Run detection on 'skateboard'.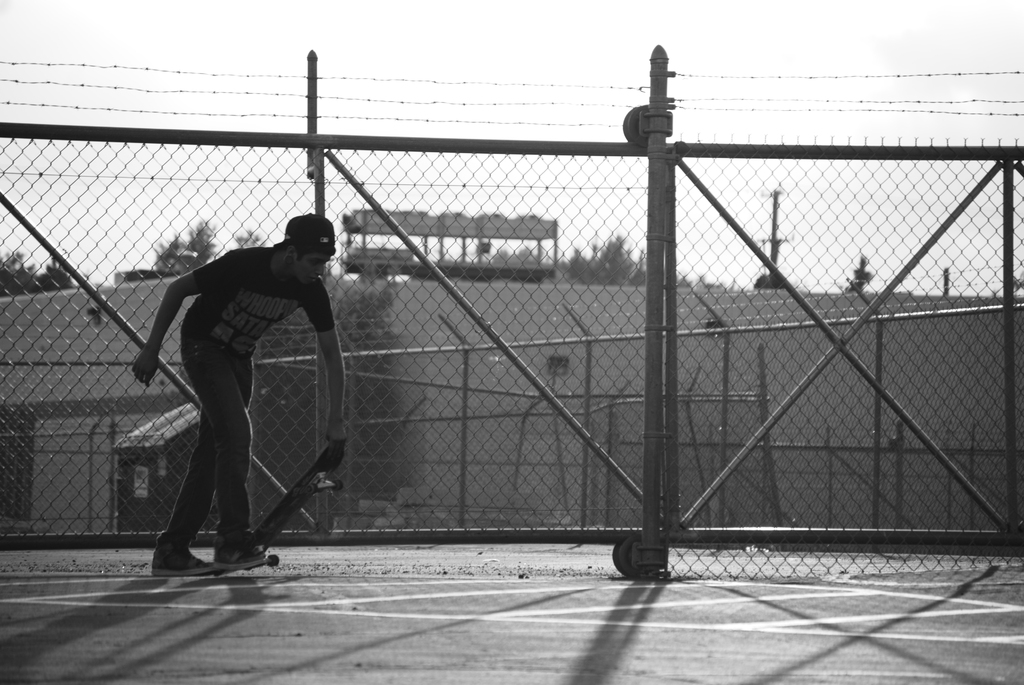
Result: 225, 445, 346, 571.
